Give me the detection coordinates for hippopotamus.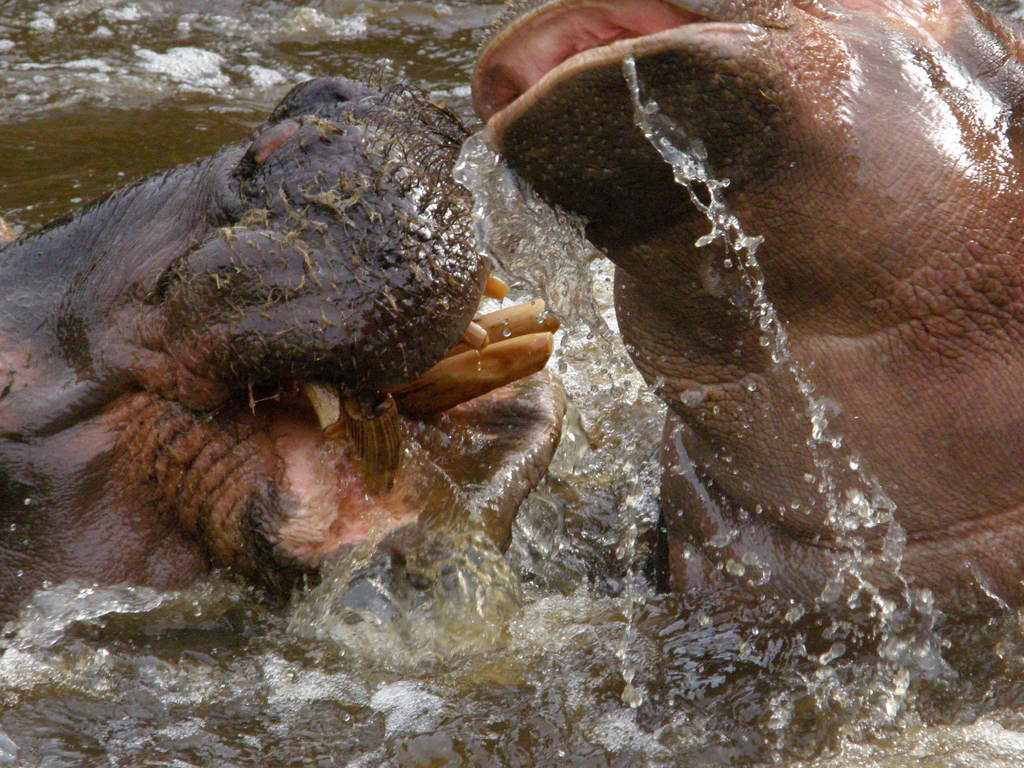
<bbox>468, 0, 1023, 641</bbox>.
